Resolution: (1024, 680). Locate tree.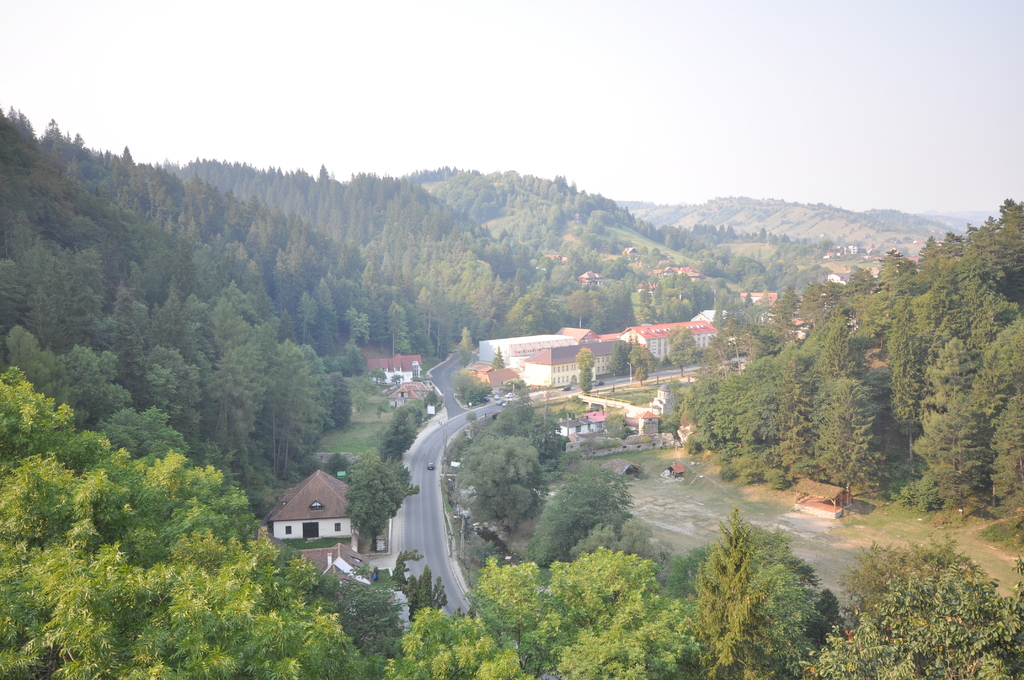
488 347 504 371.
